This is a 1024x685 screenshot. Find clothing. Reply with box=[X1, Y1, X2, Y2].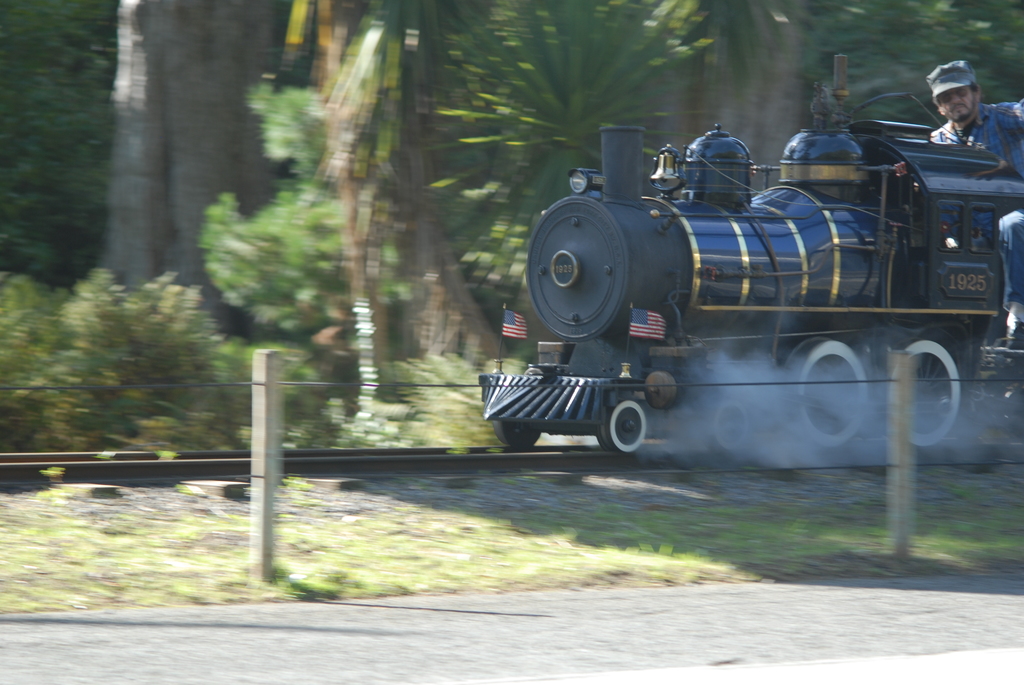
box=[929, 95, 1023, 326].
